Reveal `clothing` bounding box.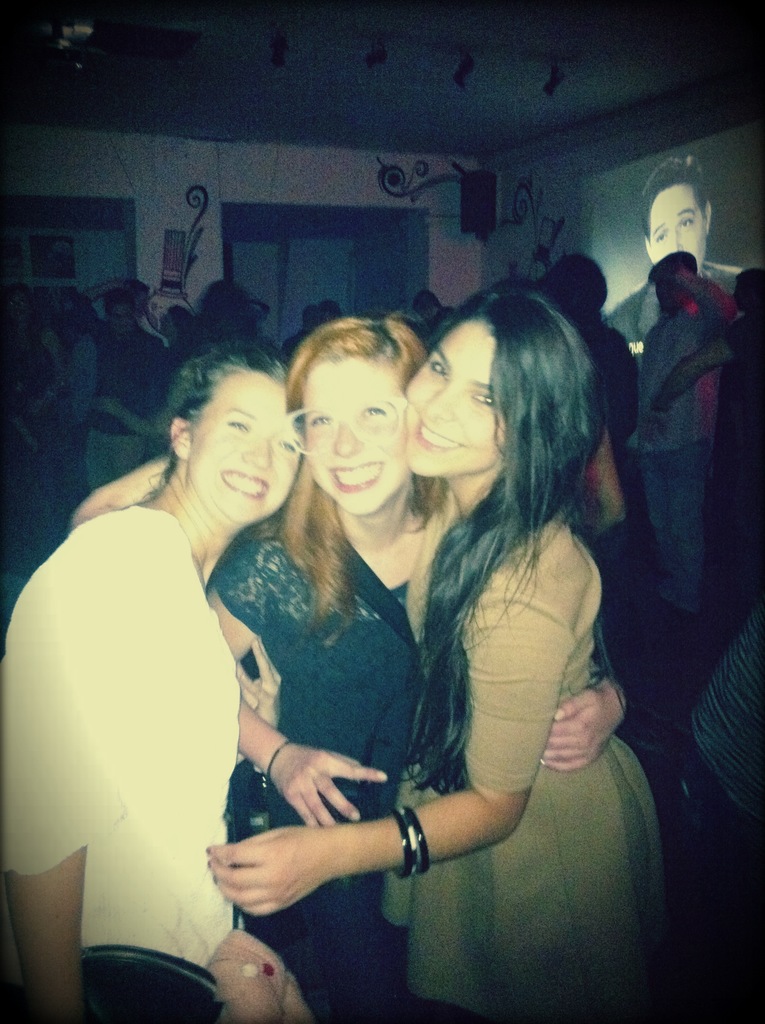
Revealed: (209,521,477,1014).
